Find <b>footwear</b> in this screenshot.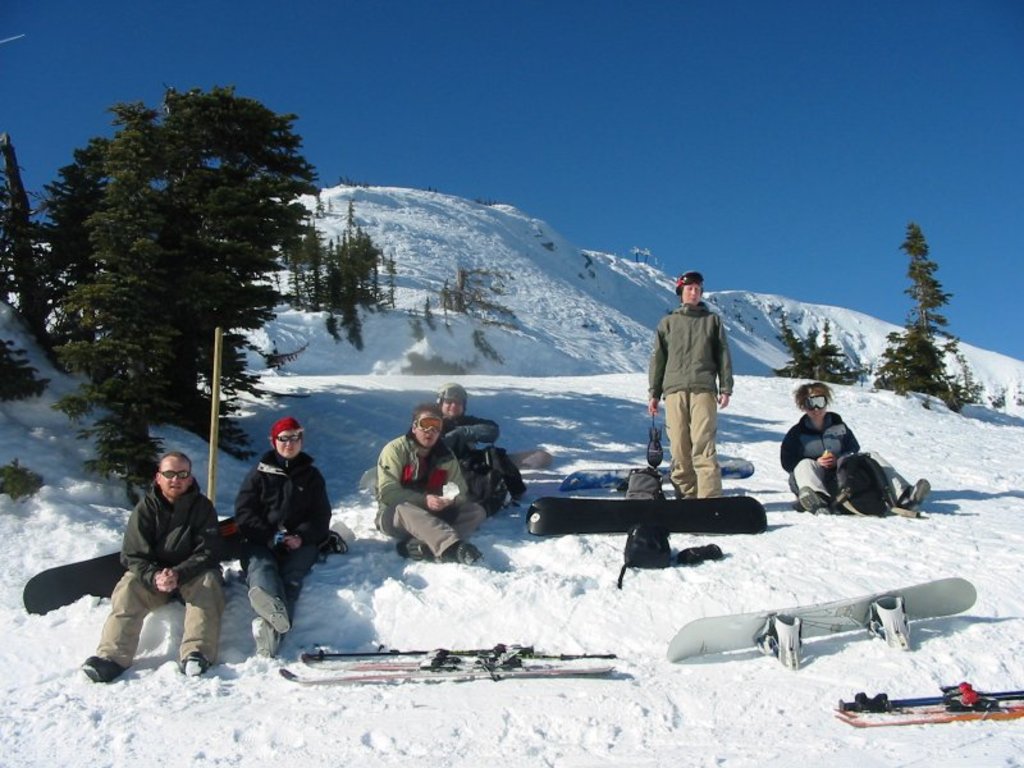
The bounding box for <b>footwear</b> is x1=800 y1=486 x2=828 y2=515.
